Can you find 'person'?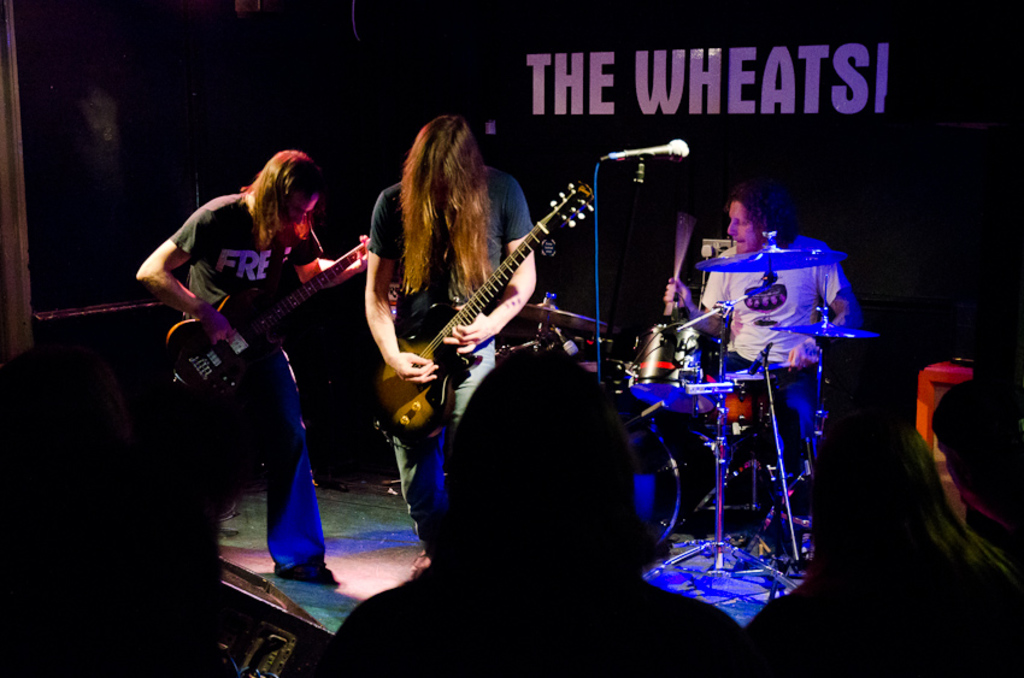
Yes, bounding box: bbox(133, 145, 370, 586).
